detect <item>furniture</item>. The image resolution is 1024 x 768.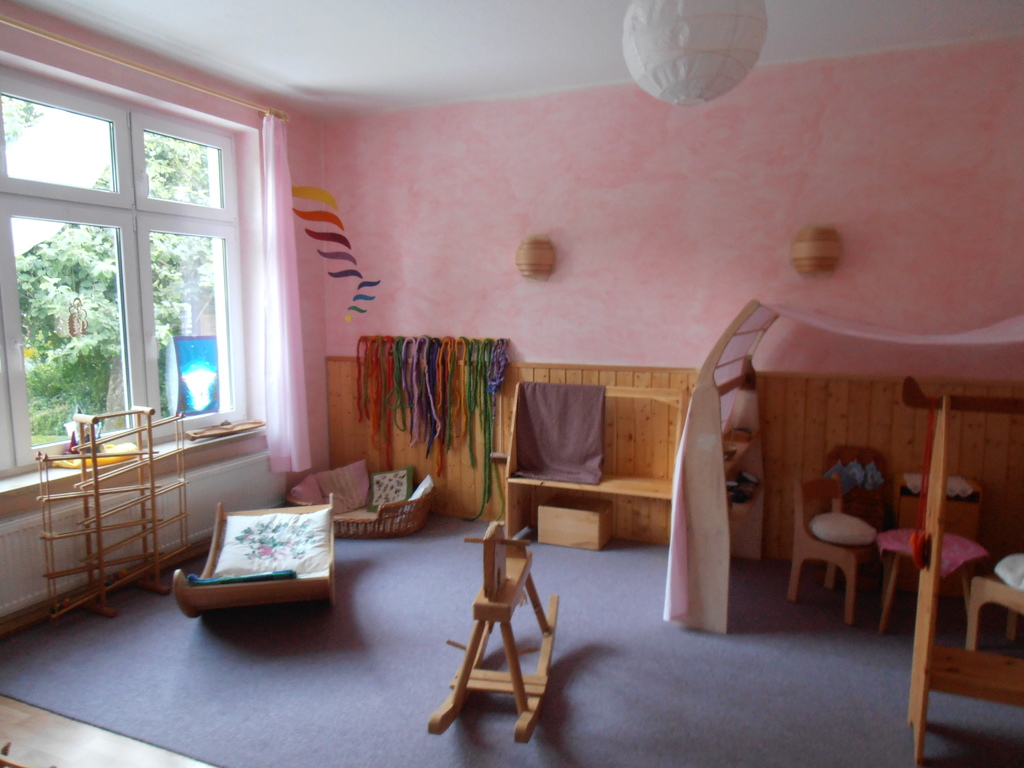
crop(172, 493, 333, 618).
